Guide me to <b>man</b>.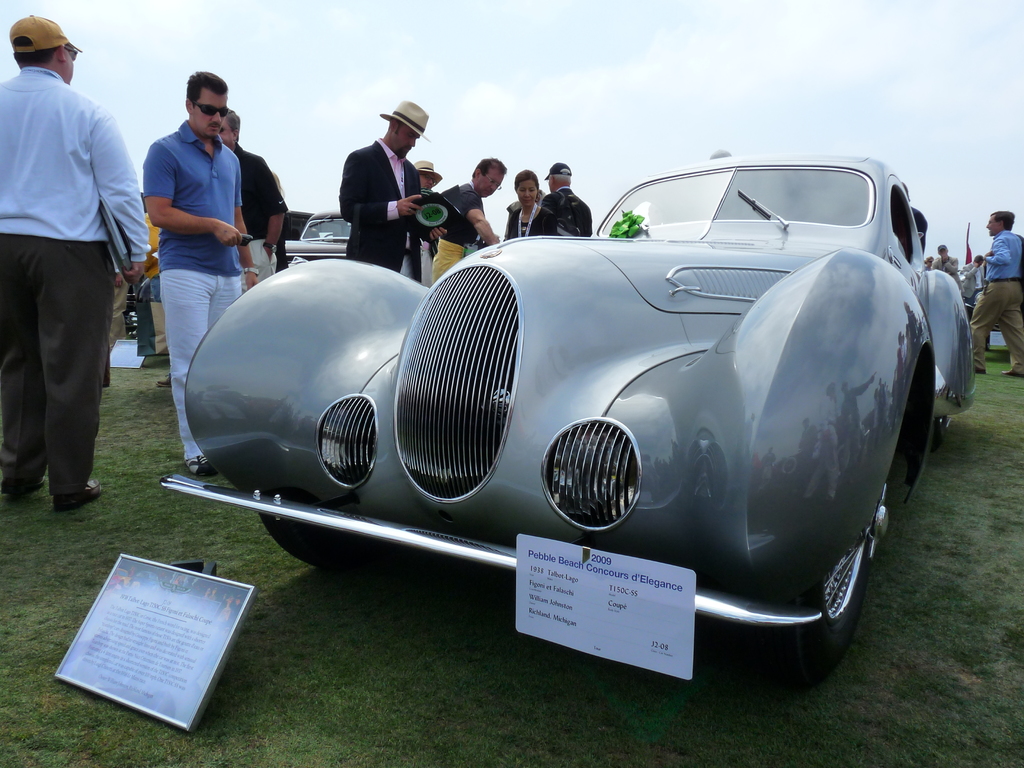
Guidance: (x1=531, y1=161, x2=593, y2=255).
